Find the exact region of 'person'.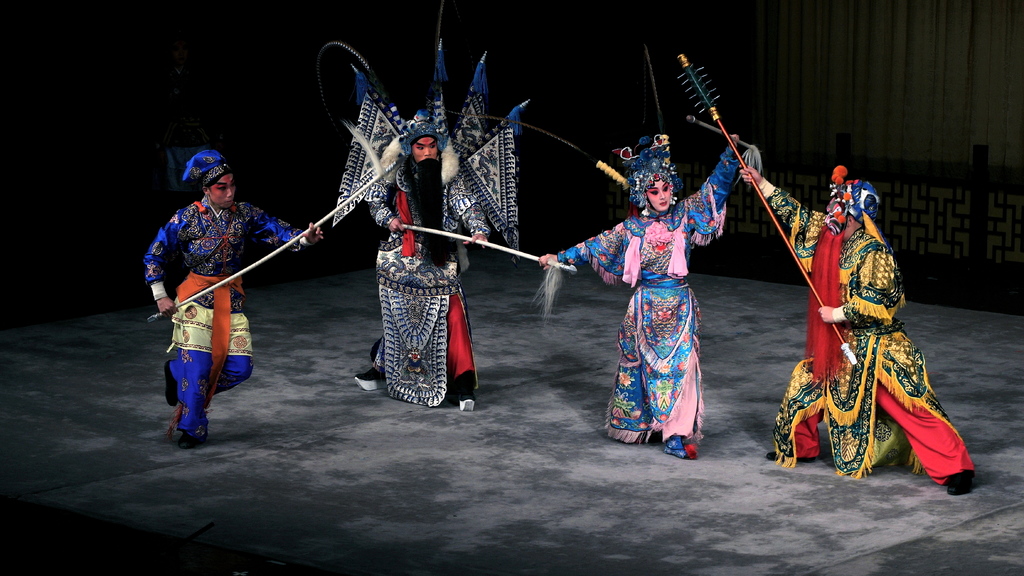
Exact region: bbox=(540, 135, 740, 458).
